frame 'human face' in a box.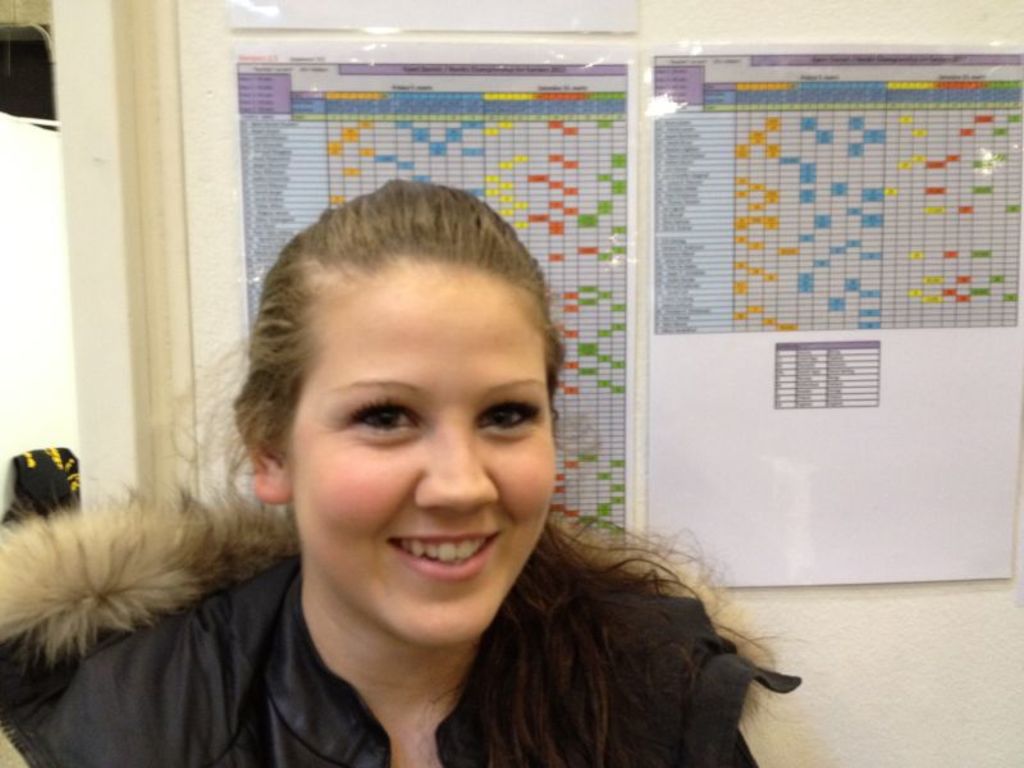
{"x1": 291, "y1": 256, "x2": 557, "y2": 645}.
